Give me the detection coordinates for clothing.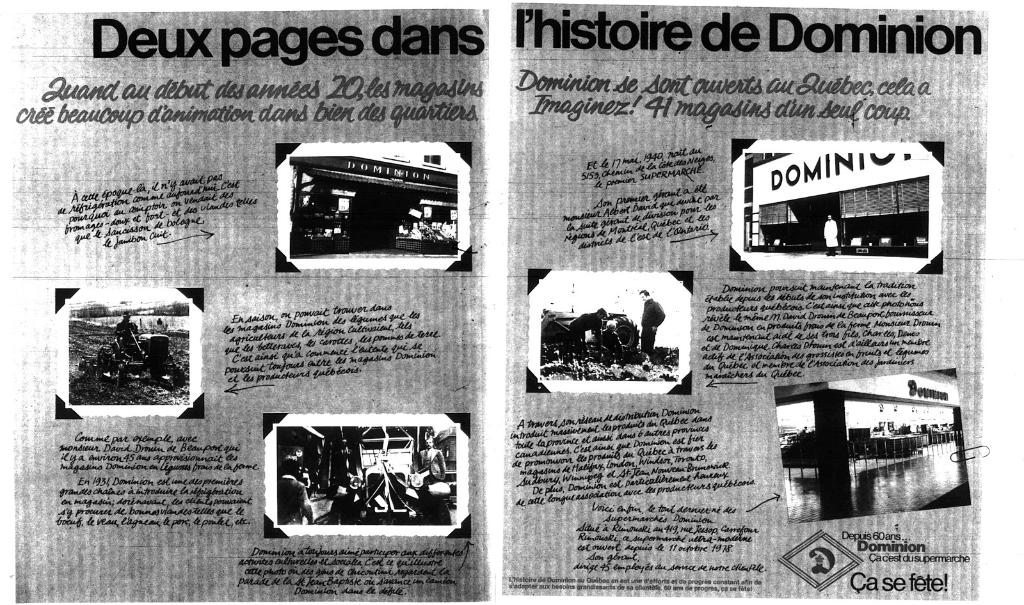
crop(567, 314, 602, 348).
